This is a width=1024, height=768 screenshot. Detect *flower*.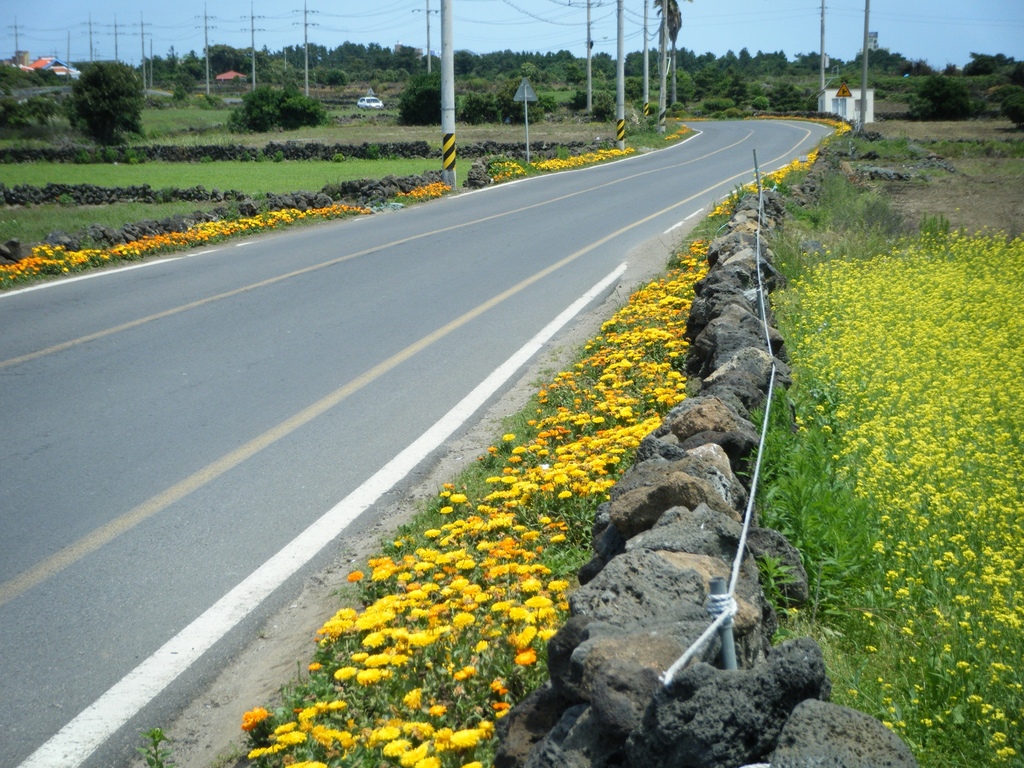
crop(248, 707, 267, 728).
